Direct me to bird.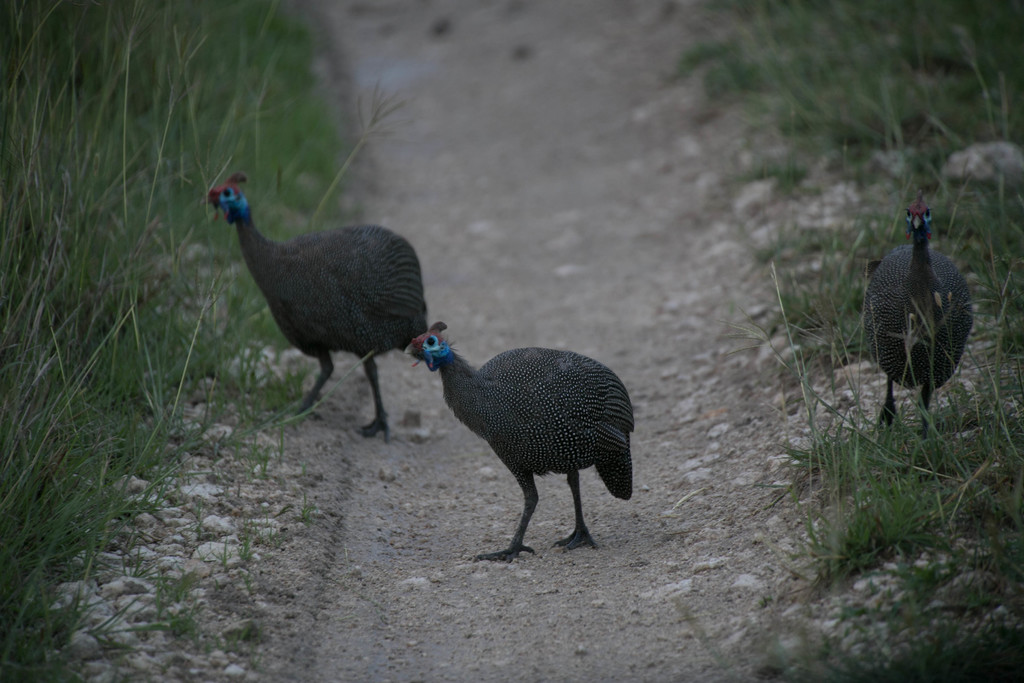
Direction: crop(204, 171, 448, 436).
